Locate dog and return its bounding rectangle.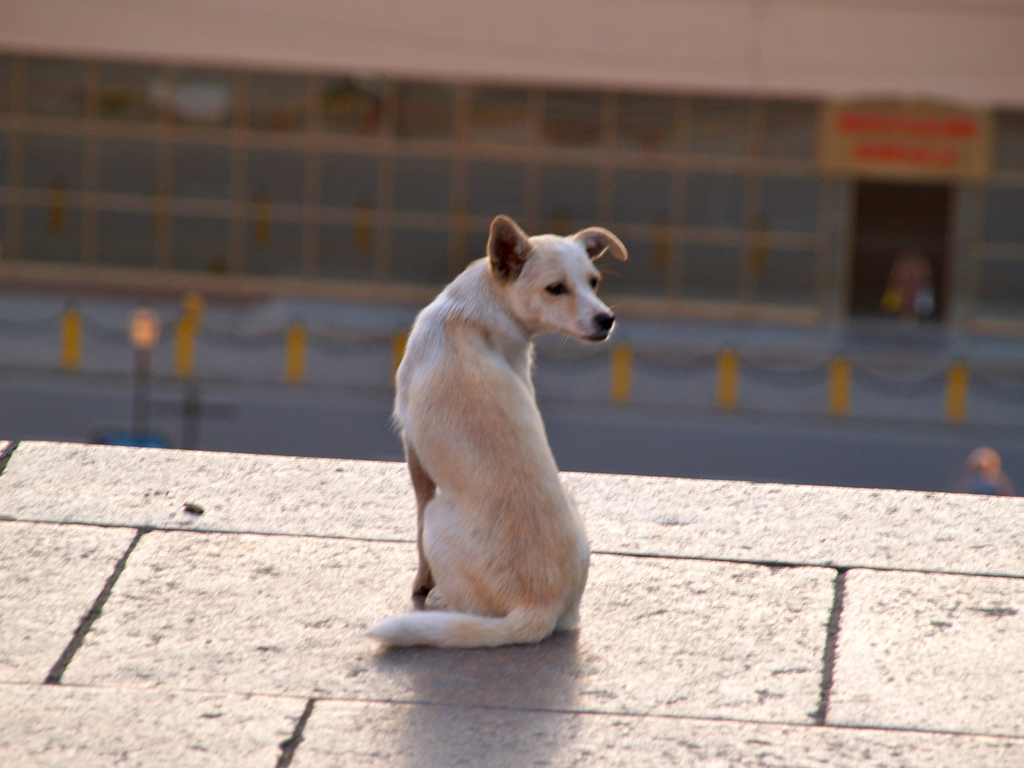
<bbox>361, 212, 630, 650</bbox>.
